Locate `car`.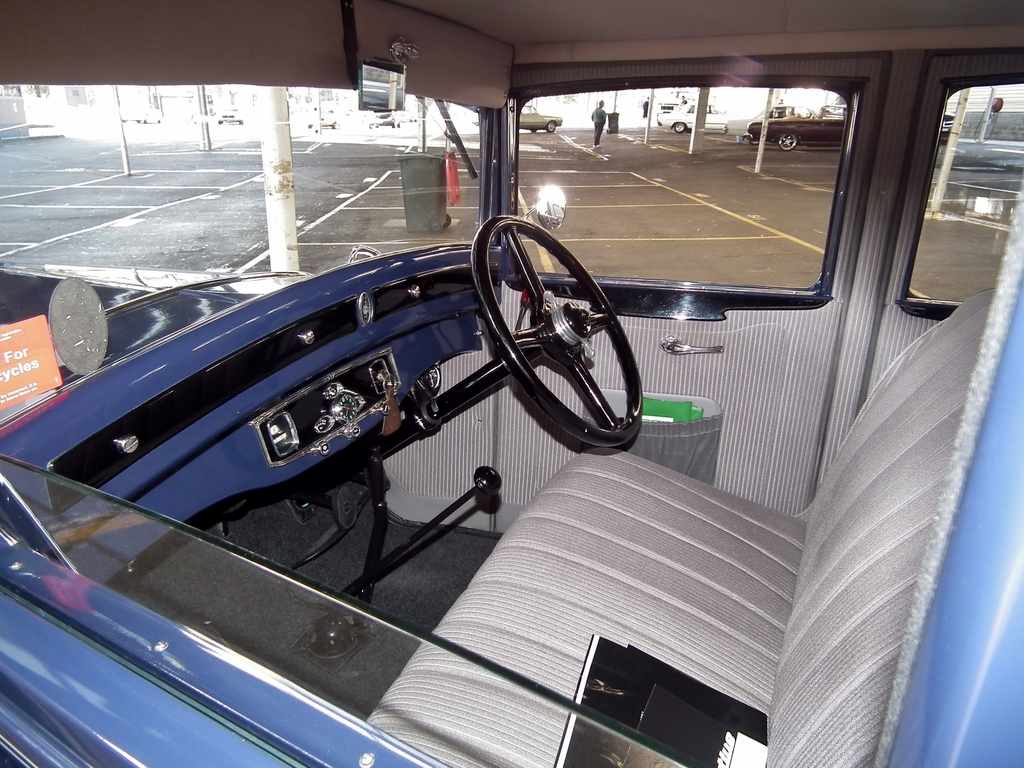
Bounding box: x1=3 y1=0 x2=1023 y2=767.
